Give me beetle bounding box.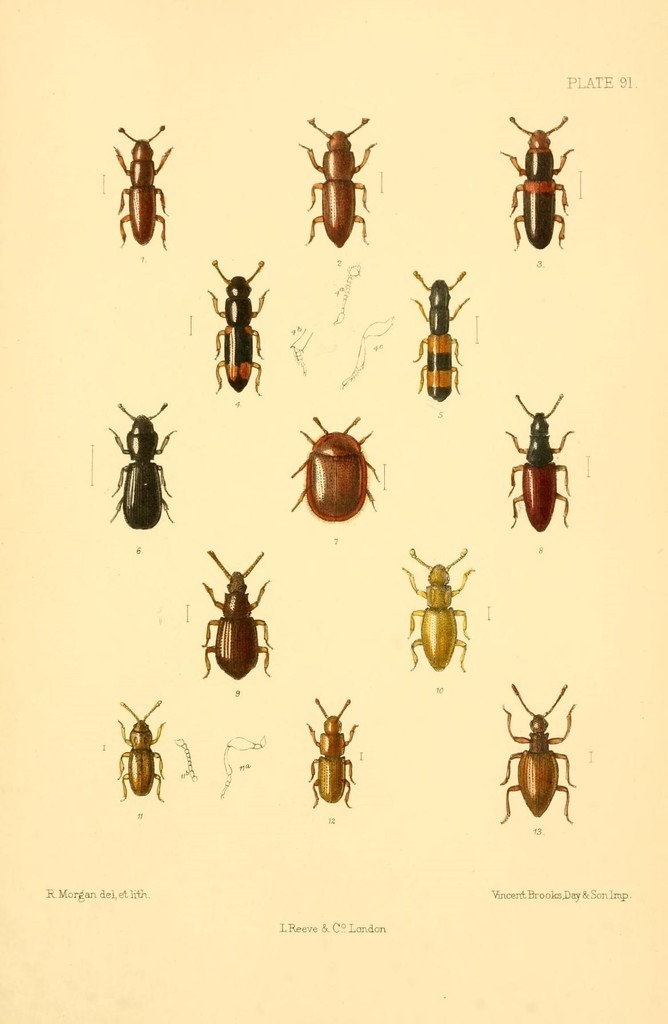
[417,276,463,395].
